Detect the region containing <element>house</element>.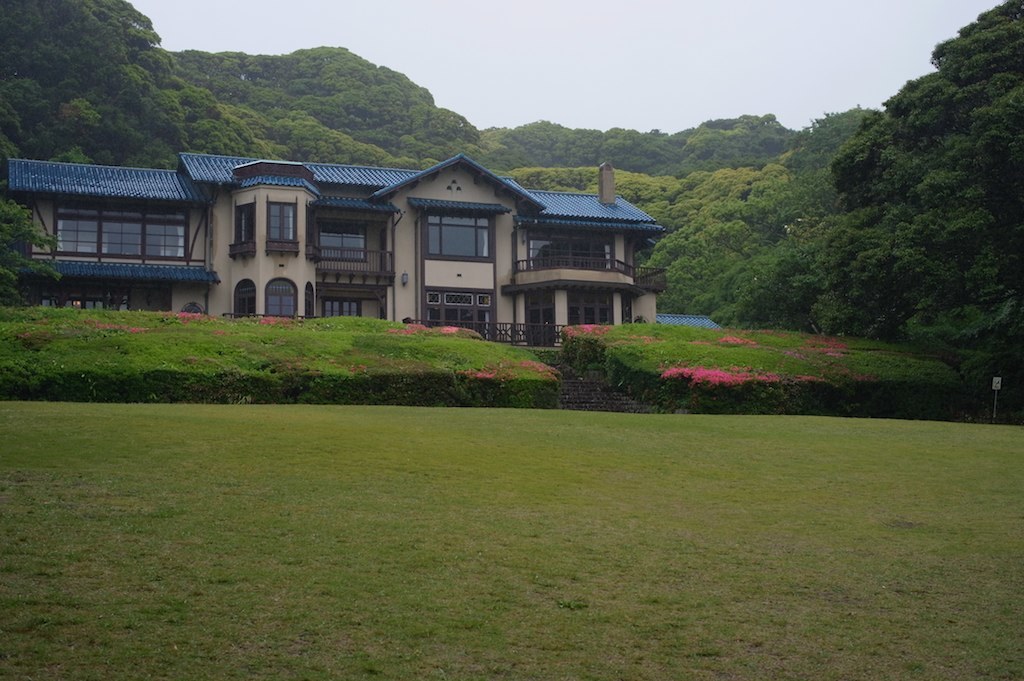
box(405, 162, 518, 334).
